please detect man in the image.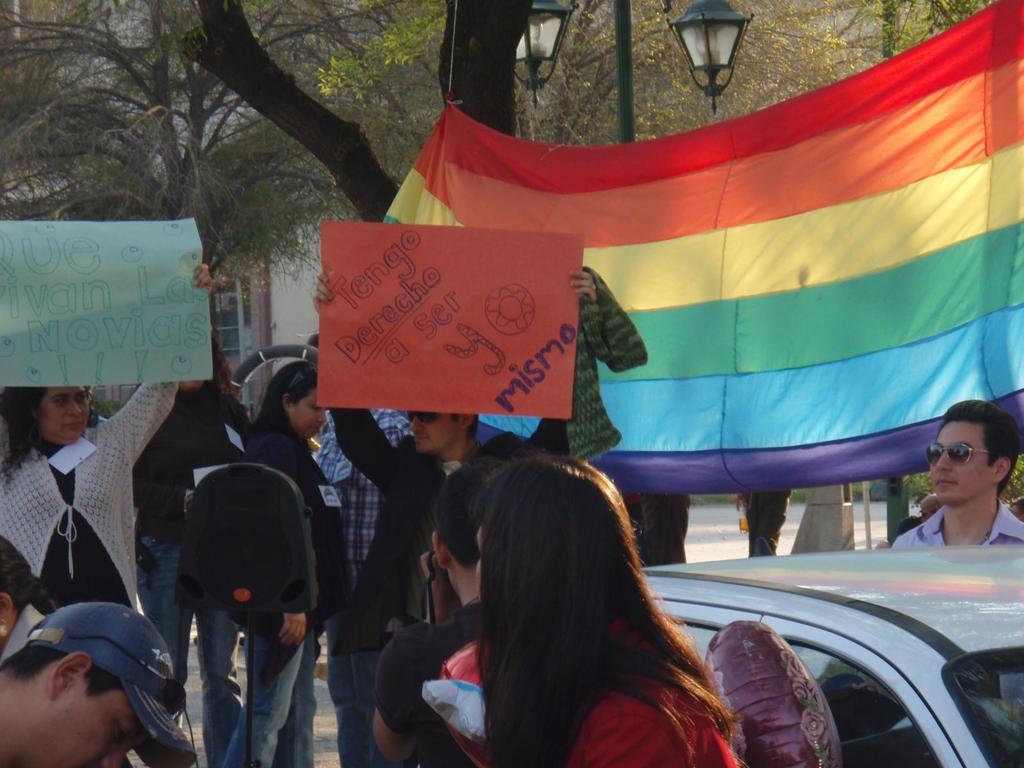
bbox=(312, 273, 595, 767).
